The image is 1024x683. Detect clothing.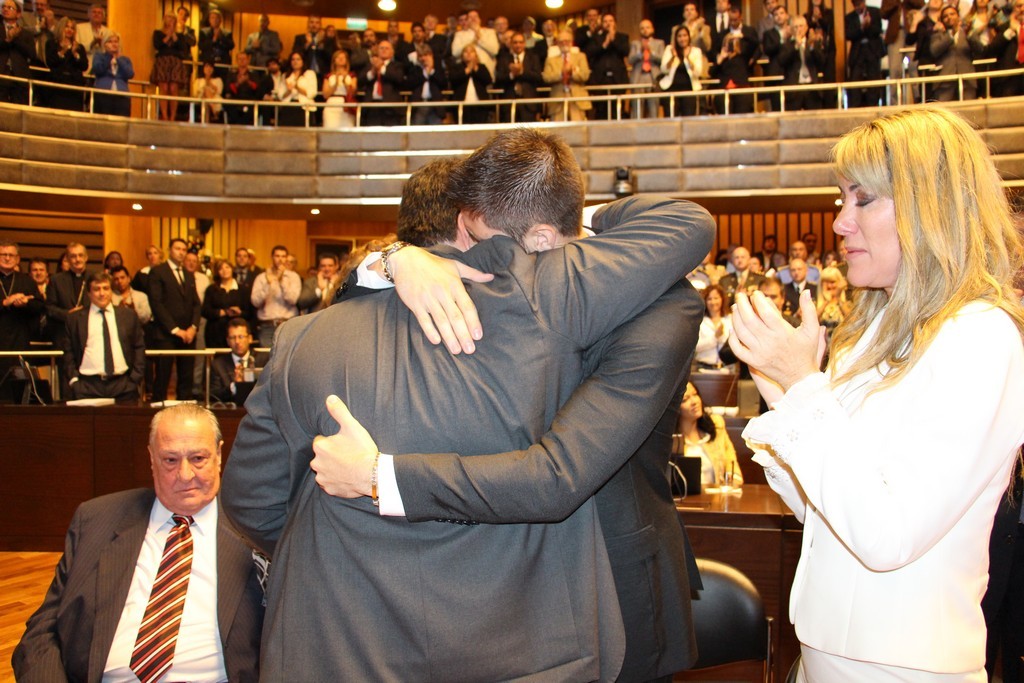
Detection: detection(248, 272, 296, 345).
